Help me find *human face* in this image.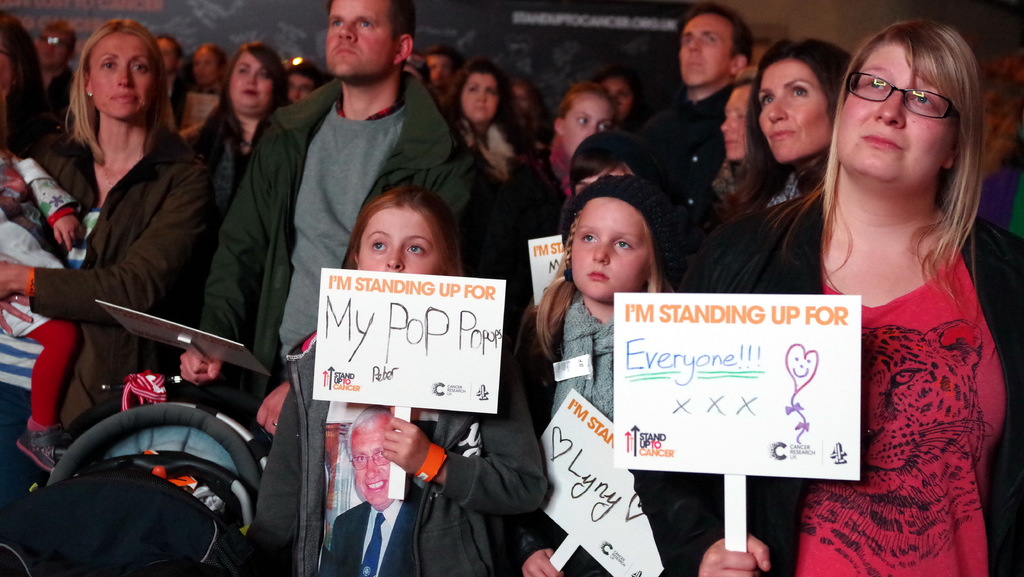
Found it: region(86, 26, 162, 117).
